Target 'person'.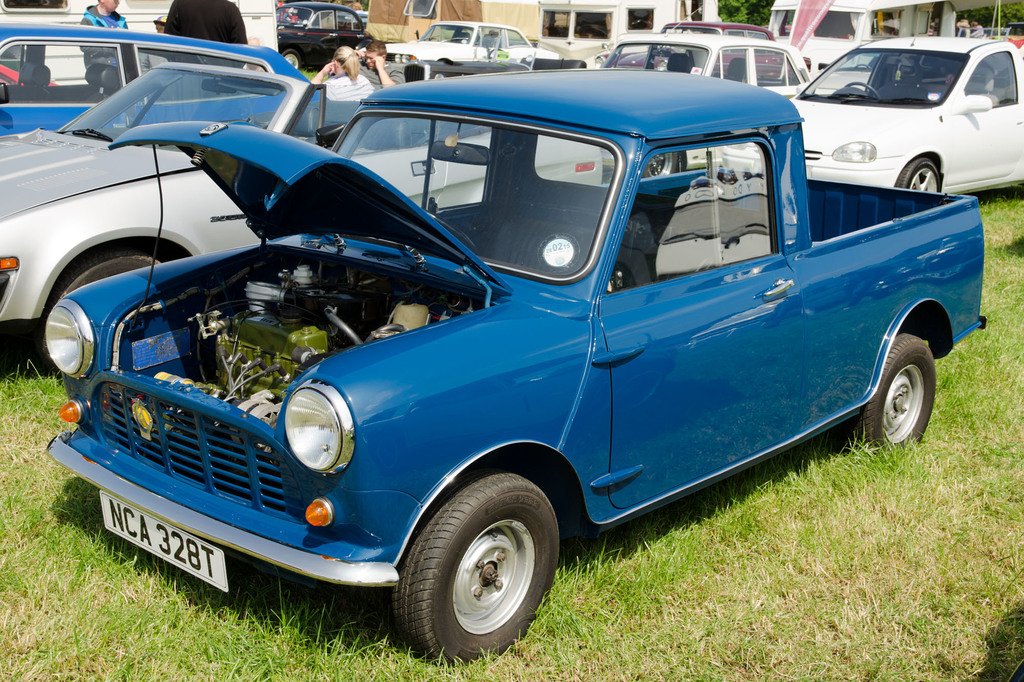
Target region: <region>308, 43, 374, 101</region>.
